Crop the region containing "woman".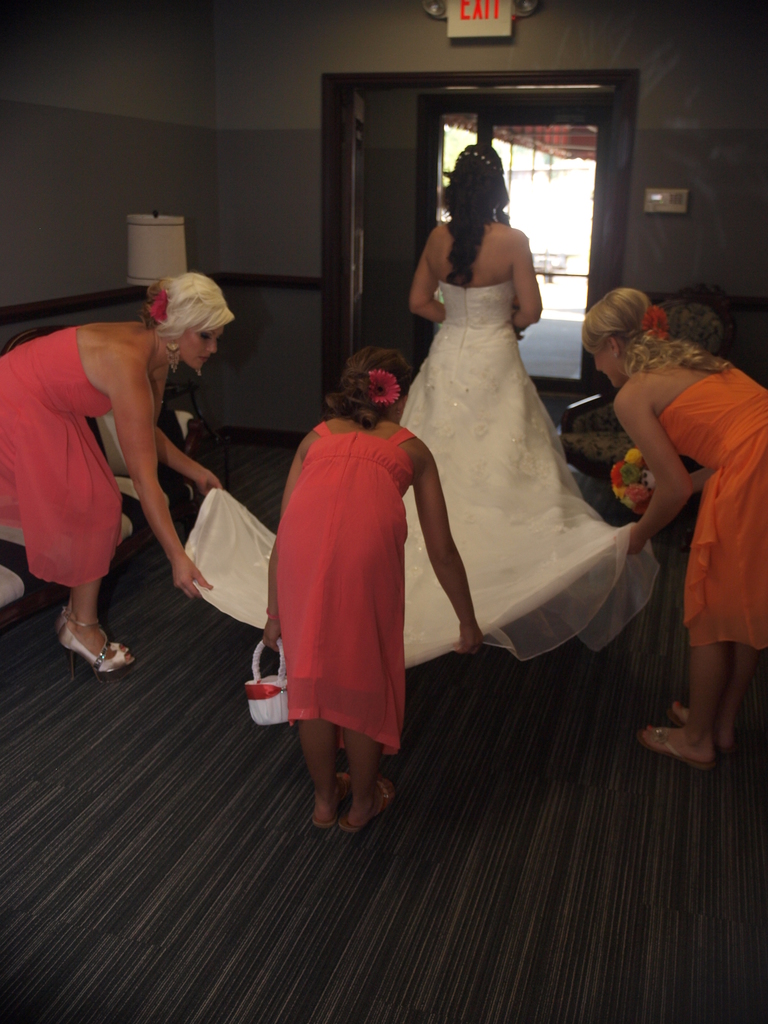
Crop region: bbox=[255, 347, 495, 833].
